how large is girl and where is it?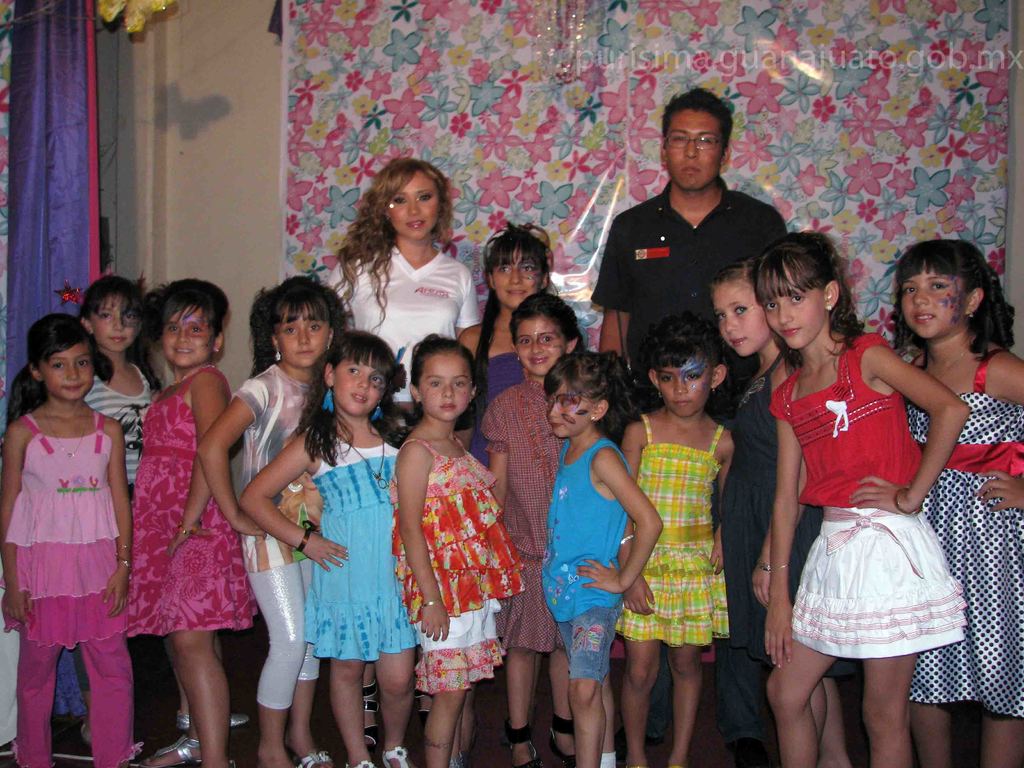
Bounding box: select_region(196, 273, 350, 767).
